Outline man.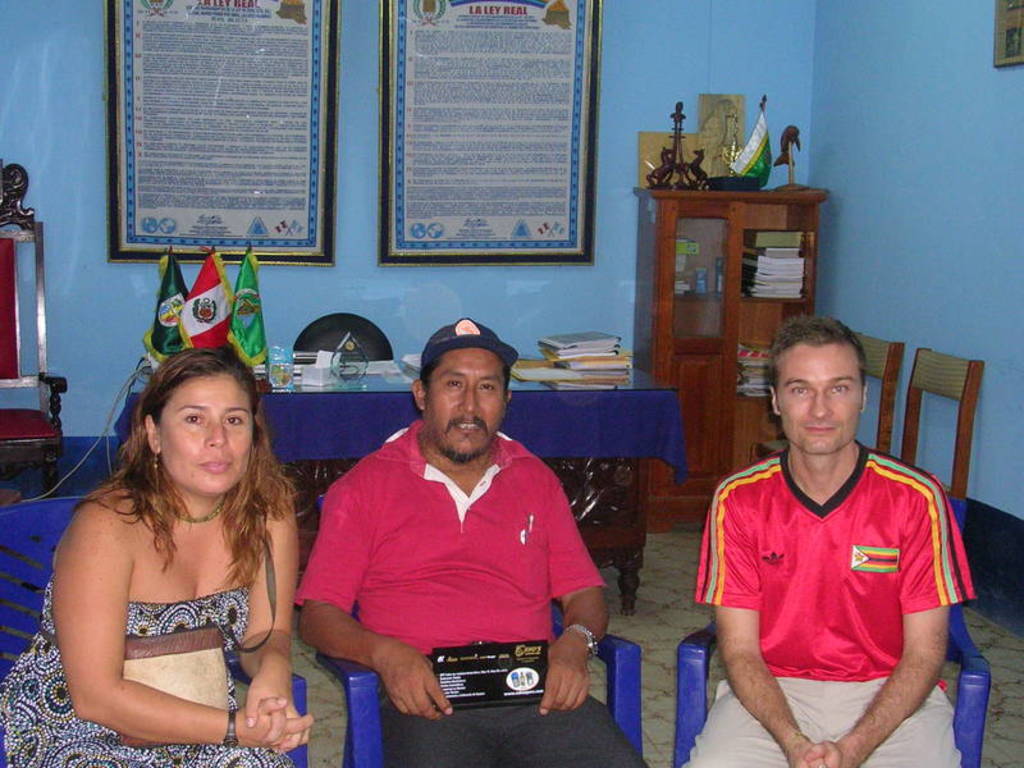
Outline: locate(291, 316, 662, 767).
